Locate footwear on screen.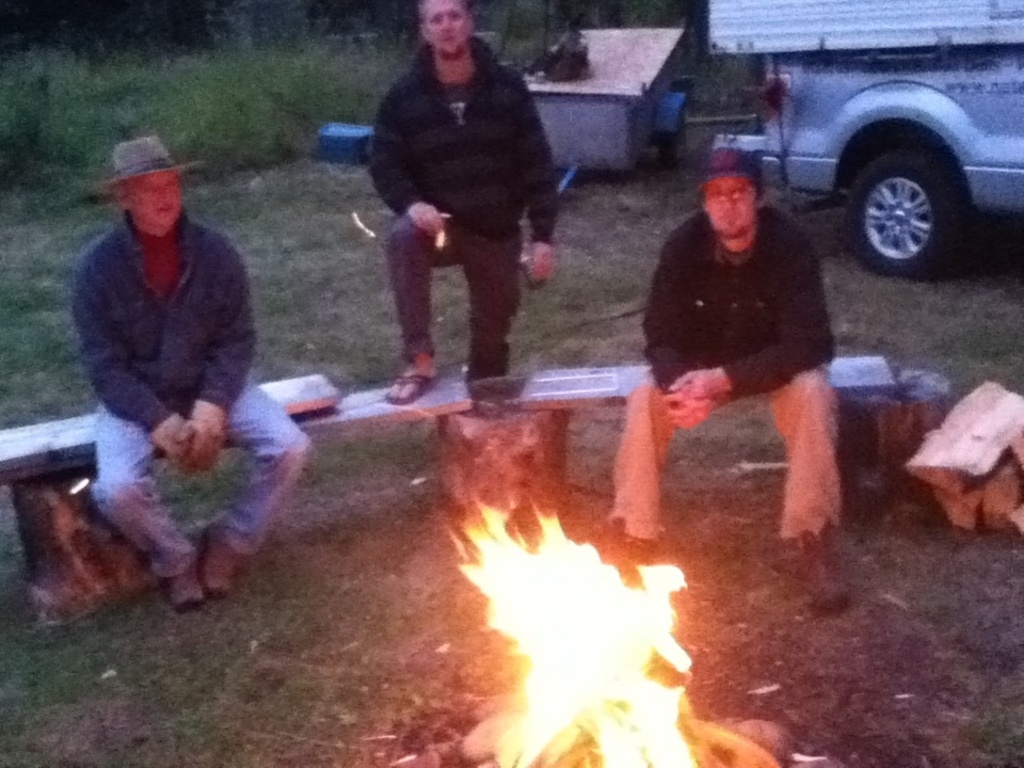
On screen at (x1=163, y1=563, x2=207, y2=612).
